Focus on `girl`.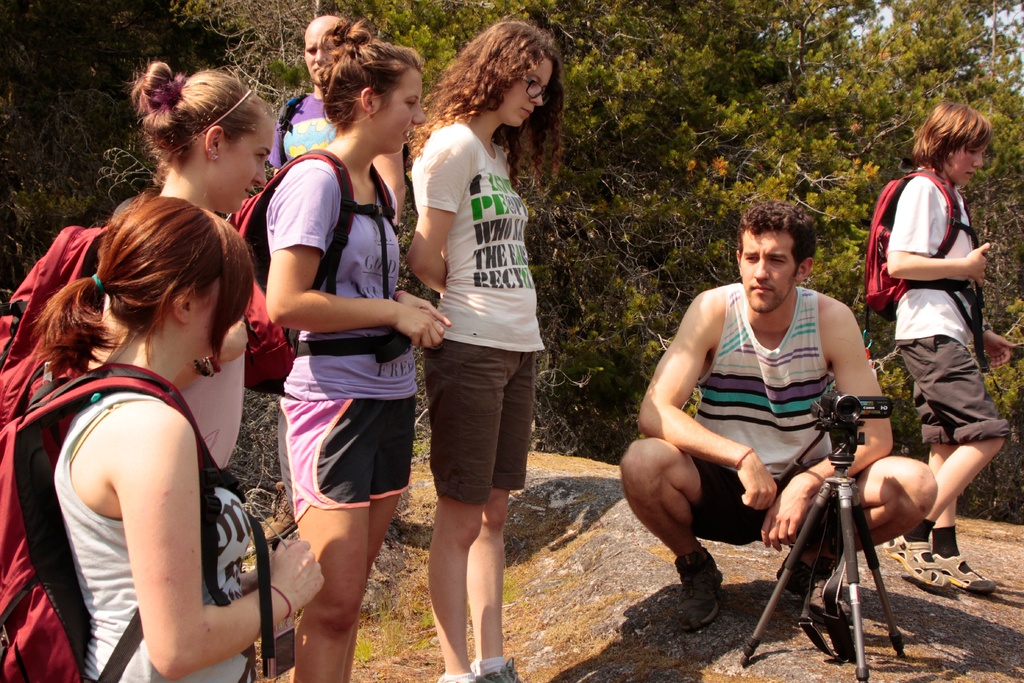
Focused at left=265, top=13, right=451, bottom=682.
